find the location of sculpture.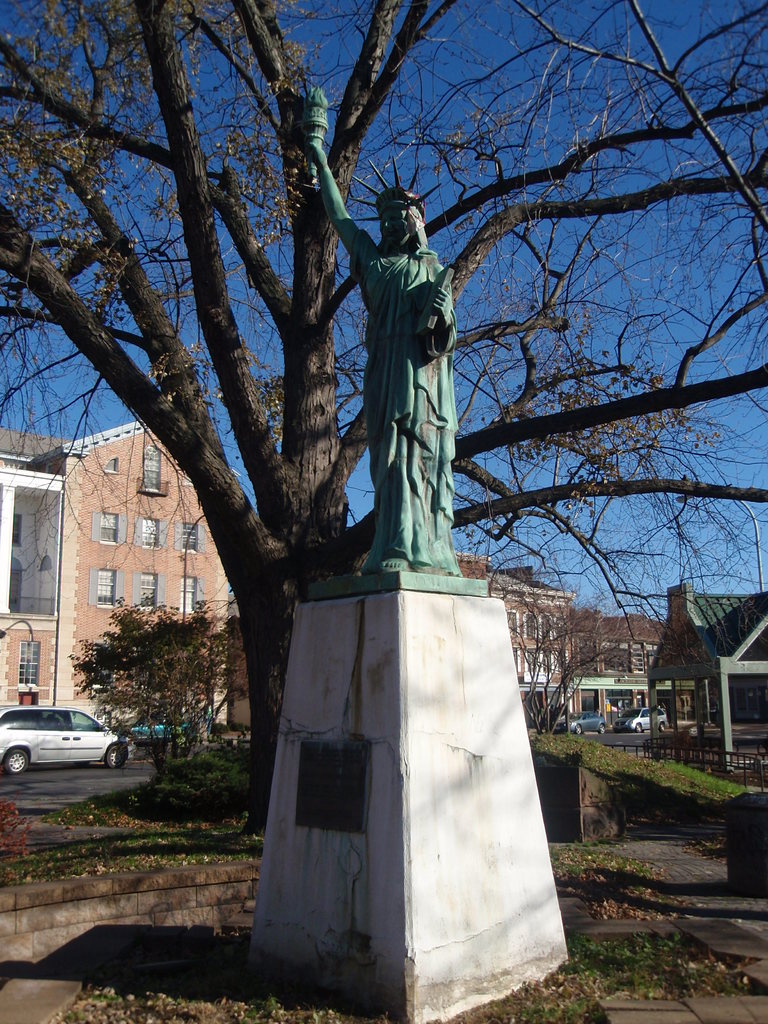
Location: BBox(344, 133, 463, 621).
